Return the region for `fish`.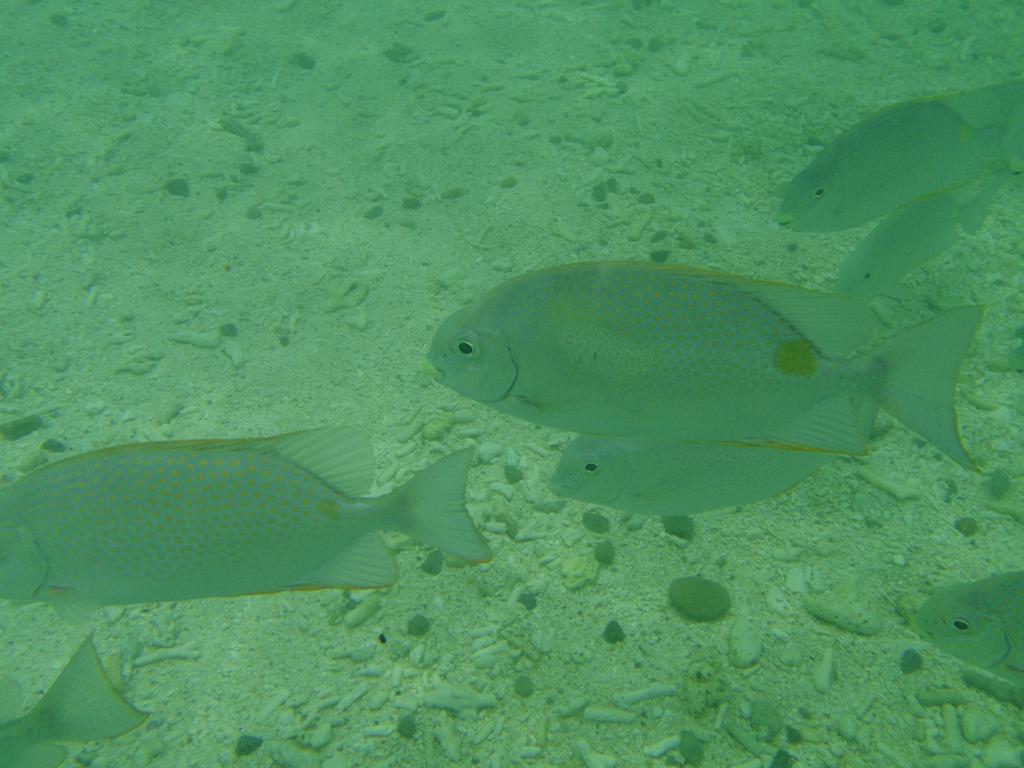
BBox(434, 190, 946, 542).
